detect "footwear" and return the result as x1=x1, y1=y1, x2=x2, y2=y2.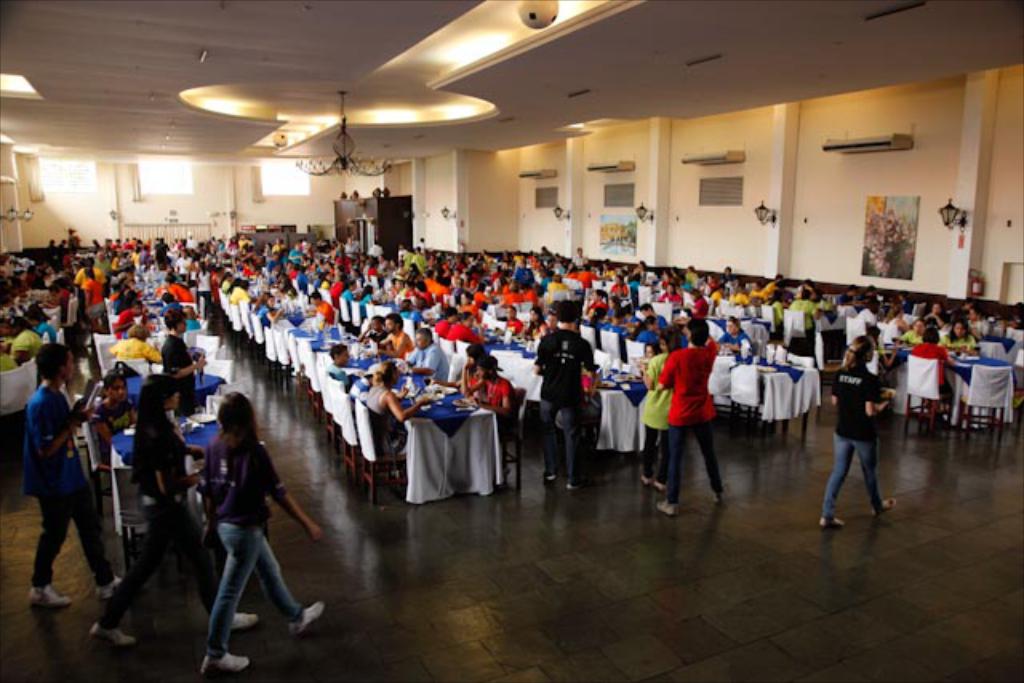
x1=288, y1=600, x2=325, y2=637.
